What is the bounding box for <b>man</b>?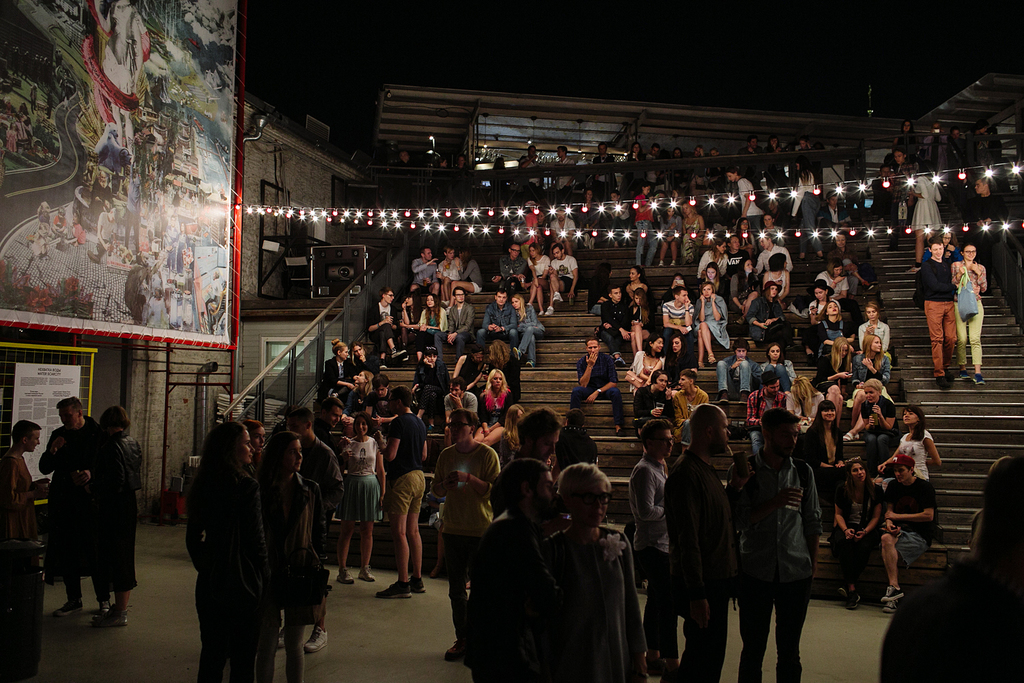
375 385 426 600.
